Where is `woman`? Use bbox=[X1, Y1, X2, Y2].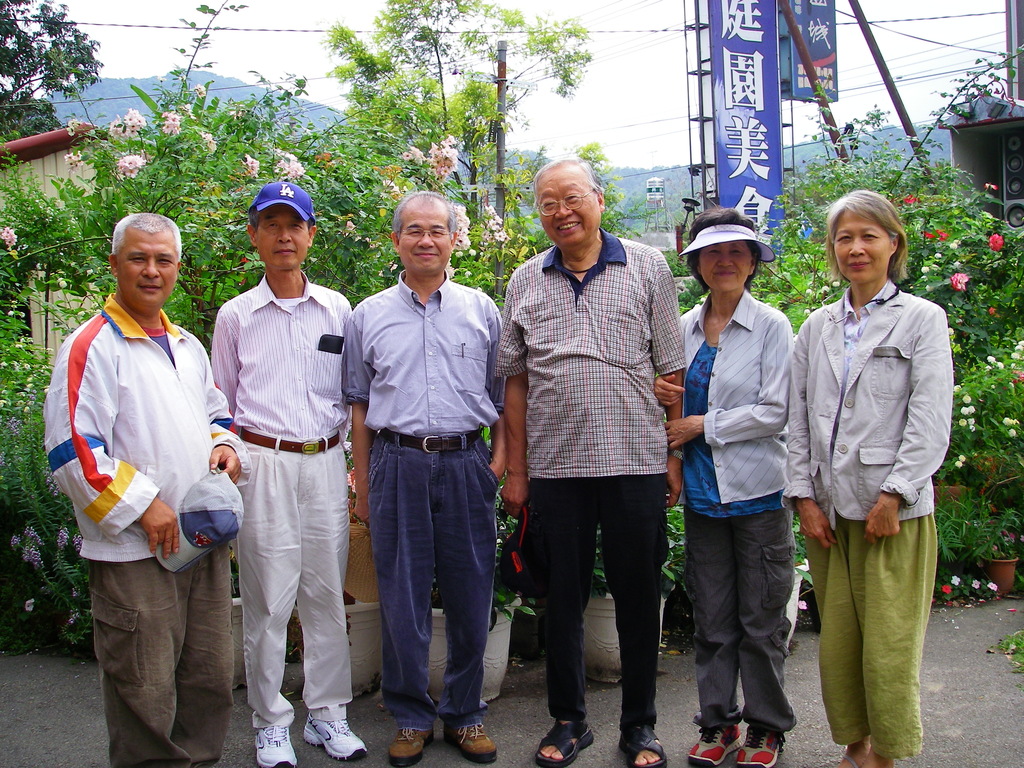
bbox=[650, 200, 804, 767].
